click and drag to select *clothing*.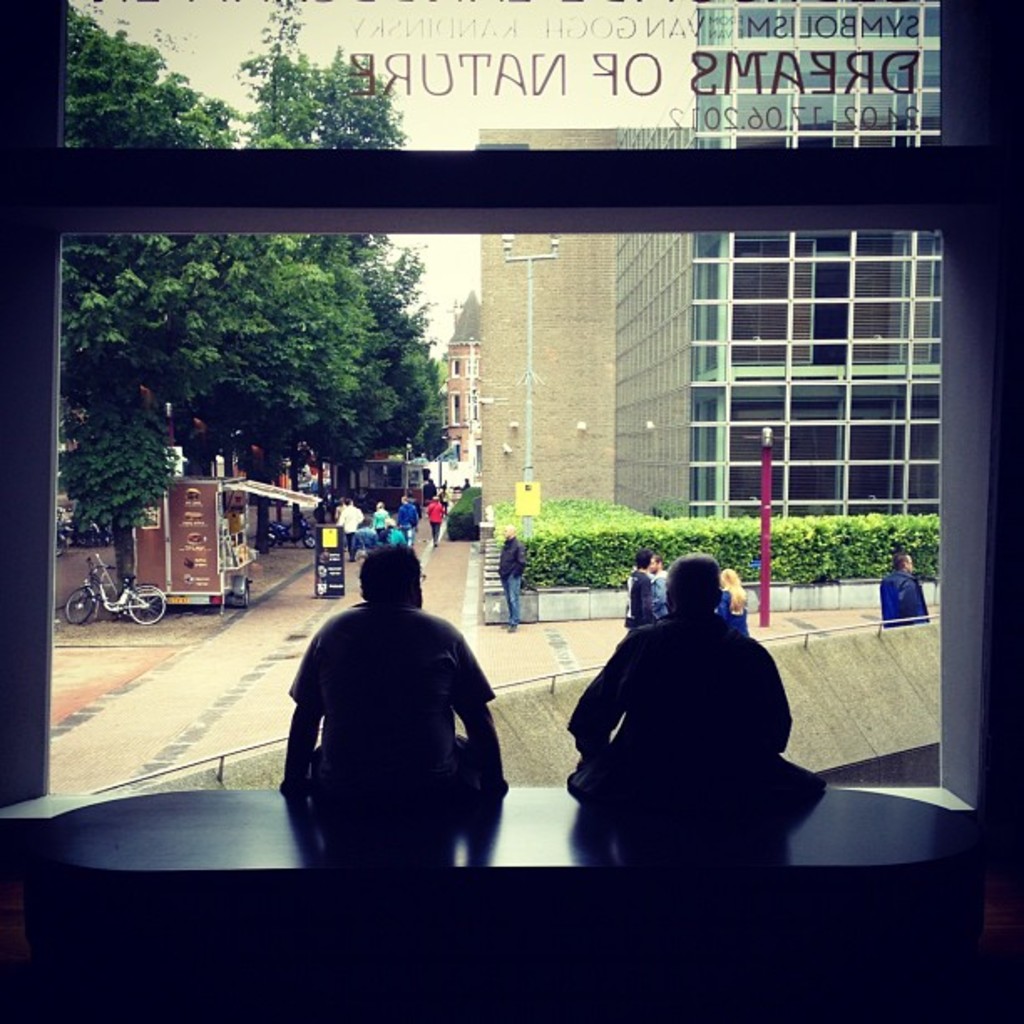
Selection: <region>373, 509, 387, 532</region>.
